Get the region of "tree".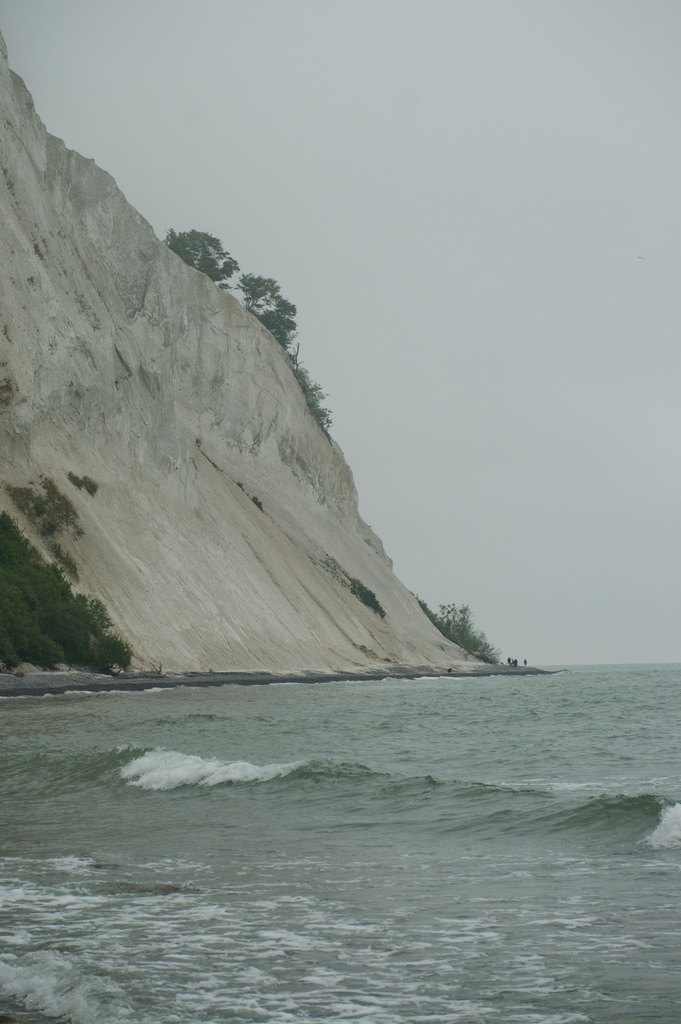
{"x1": 163, "y1": 227, "x2": 239, "y2": 280}.
